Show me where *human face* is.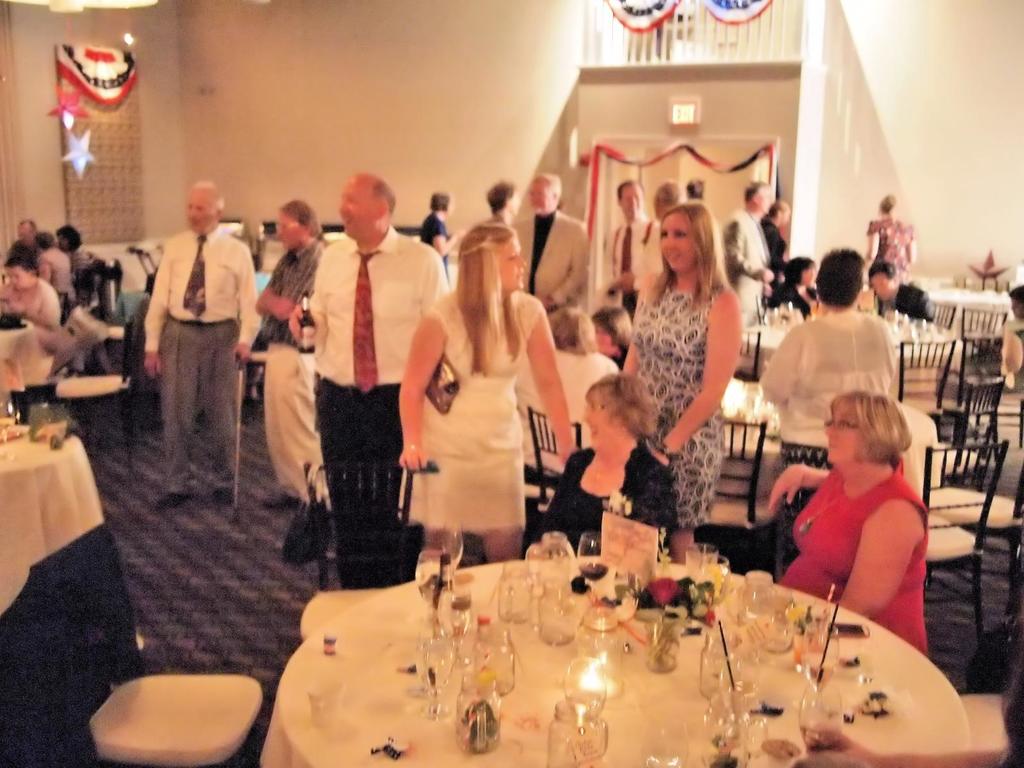
*human face* is at select_region(280, 212, 301, 245).
